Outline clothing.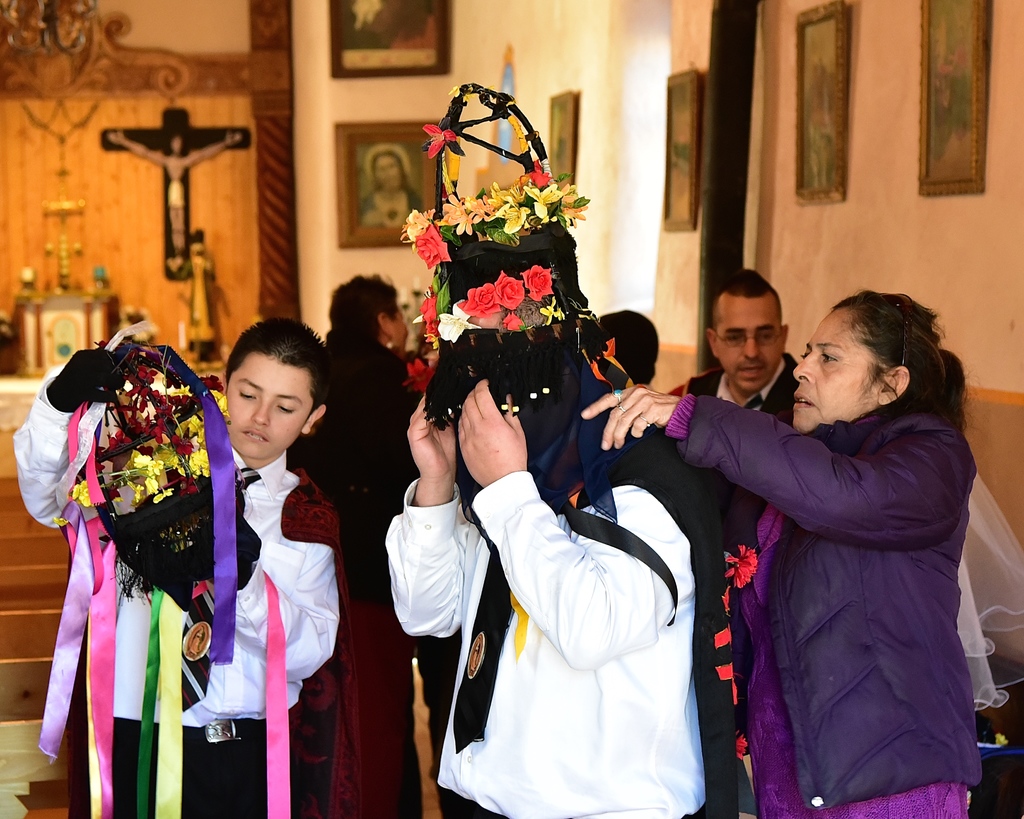
Outline: [703, 320, 995, 810].
